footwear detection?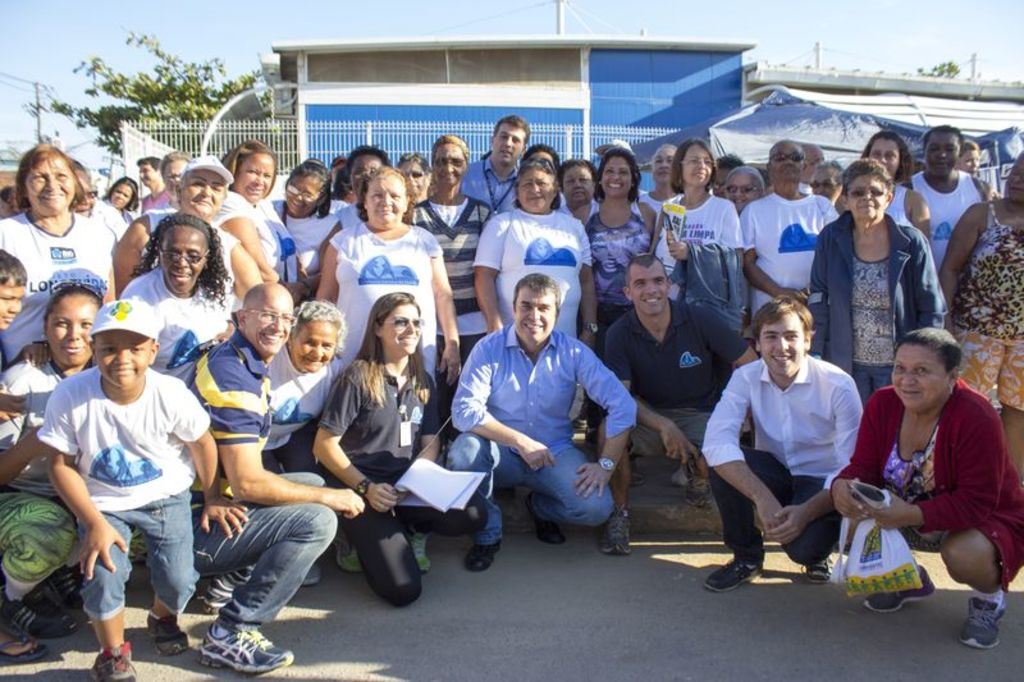
bbox=[703, 555, 764, 596]
